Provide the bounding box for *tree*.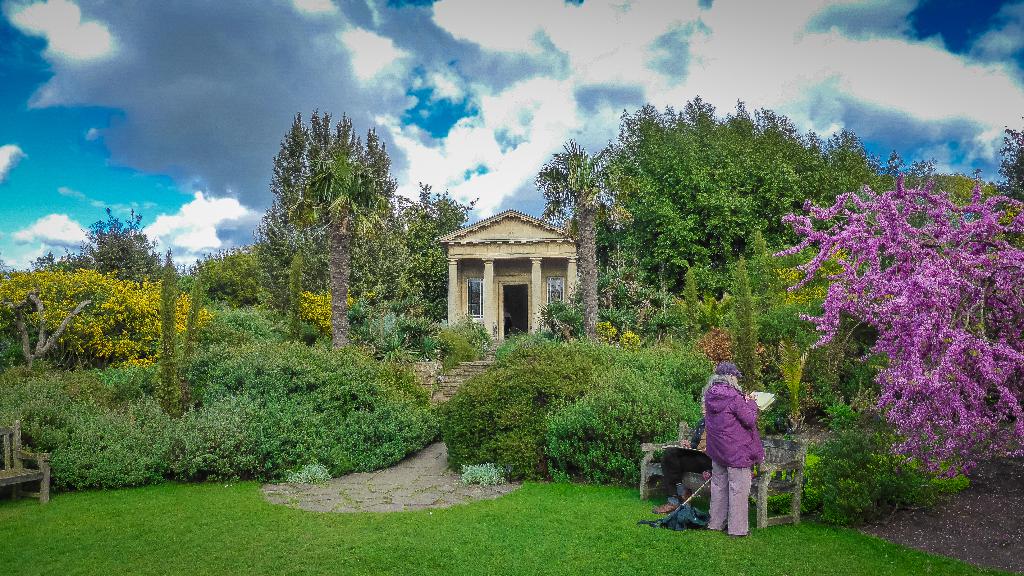
<box>766,169,1023,481</box>.
